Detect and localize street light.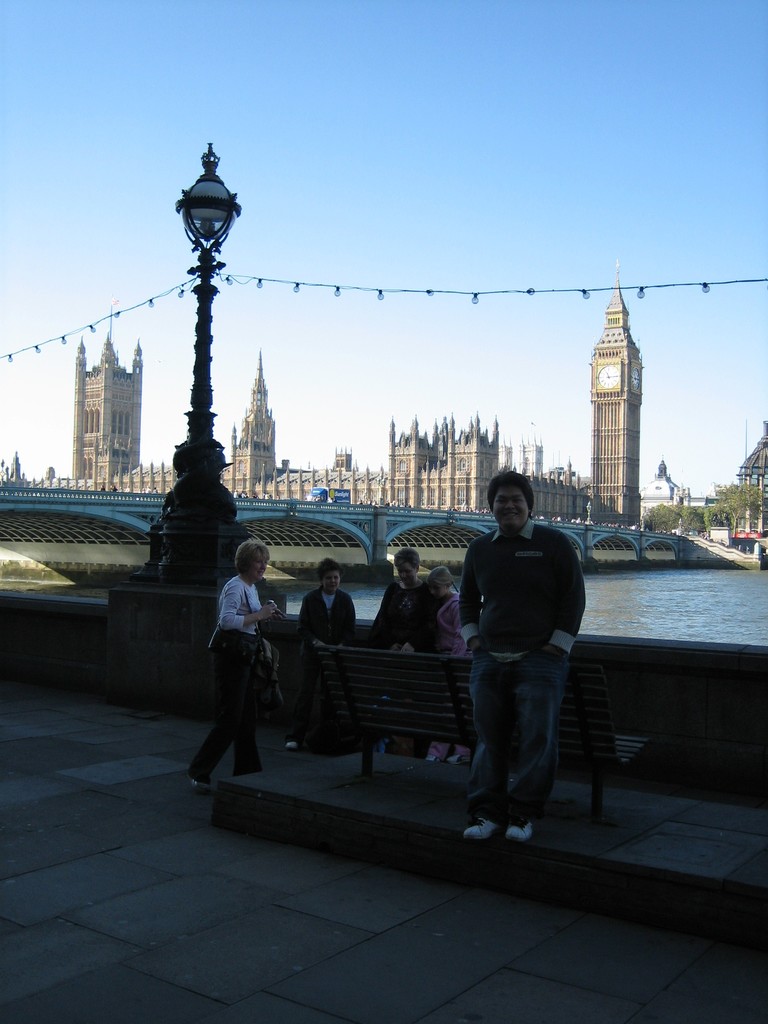
Localized at detection(583, 500, 594, 522).
